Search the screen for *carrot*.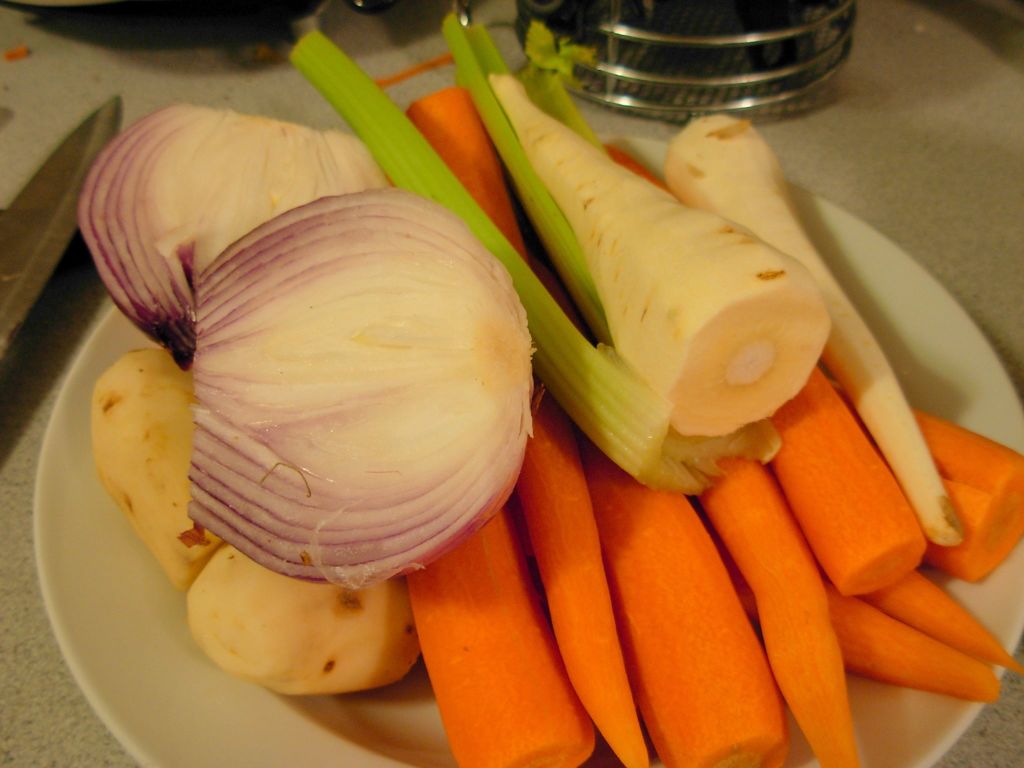
Found at l=607, t=143, r=1023, b=588.
